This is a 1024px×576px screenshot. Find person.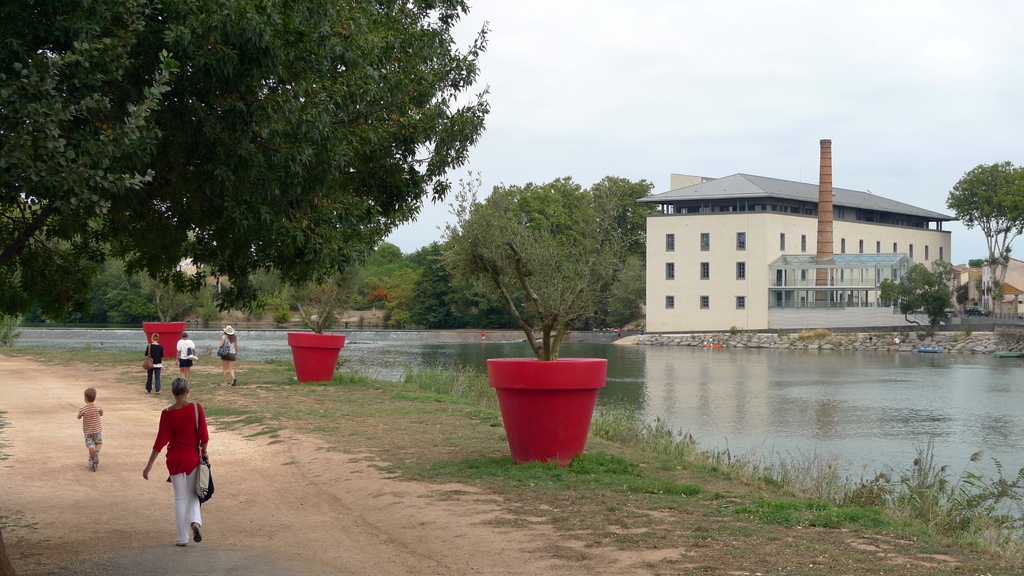
Bounding box: detection(145, 331, 164, 394).
